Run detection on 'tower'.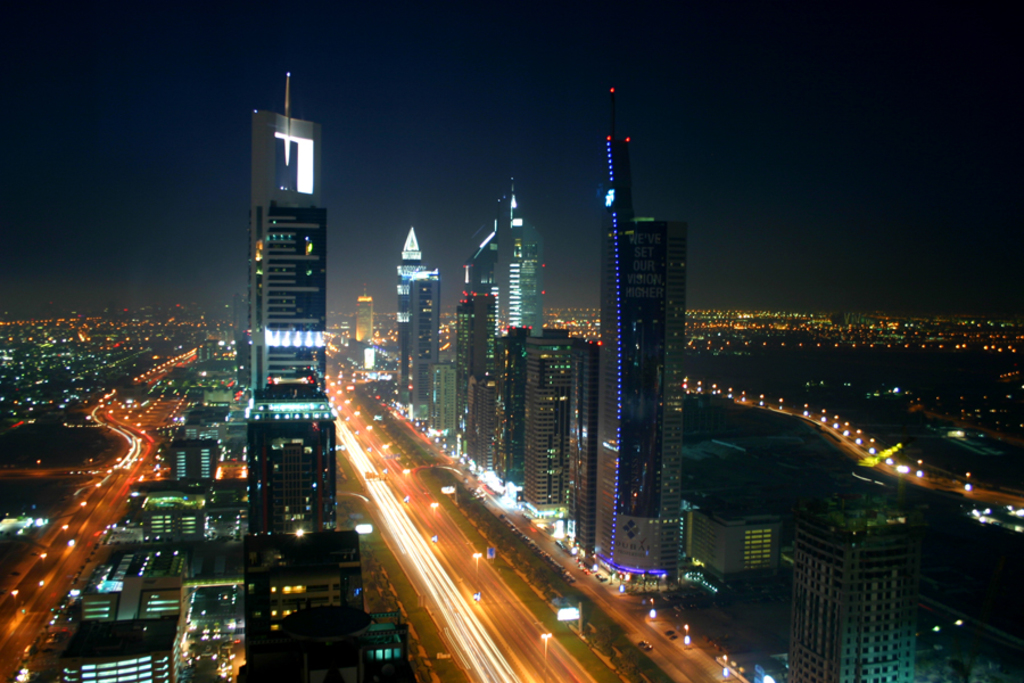
Result: detection(787, 510, 945, 682).
